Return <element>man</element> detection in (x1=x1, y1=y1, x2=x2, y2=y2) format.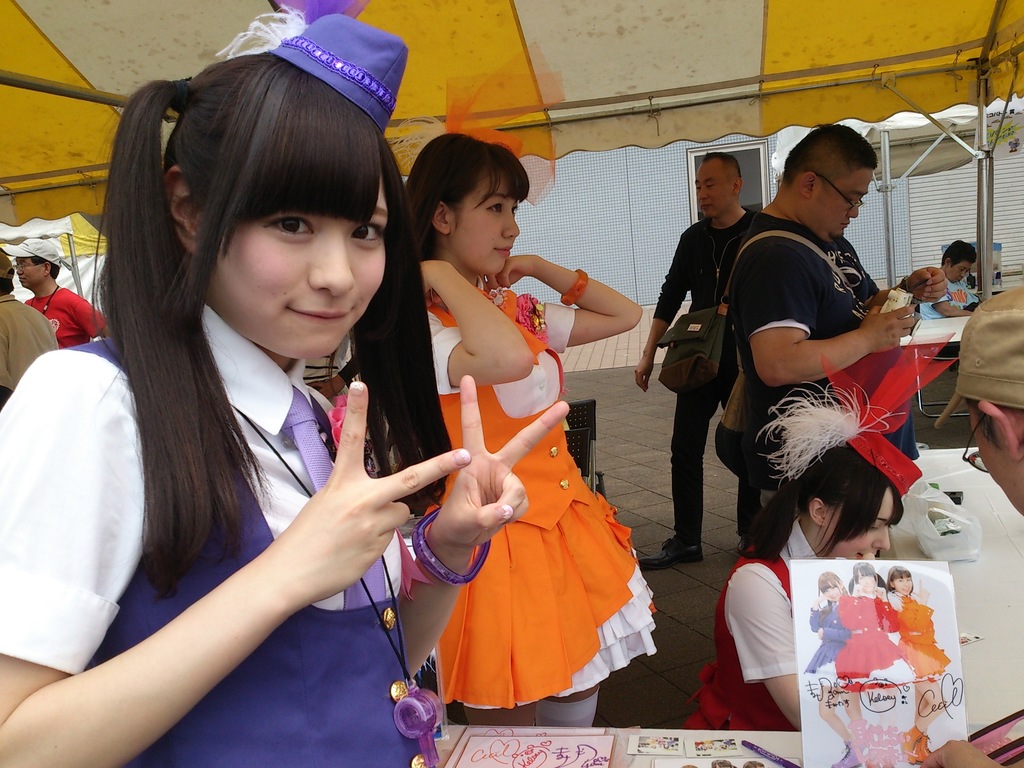
(x1=627, y1=145, x2=783, y2=566).
